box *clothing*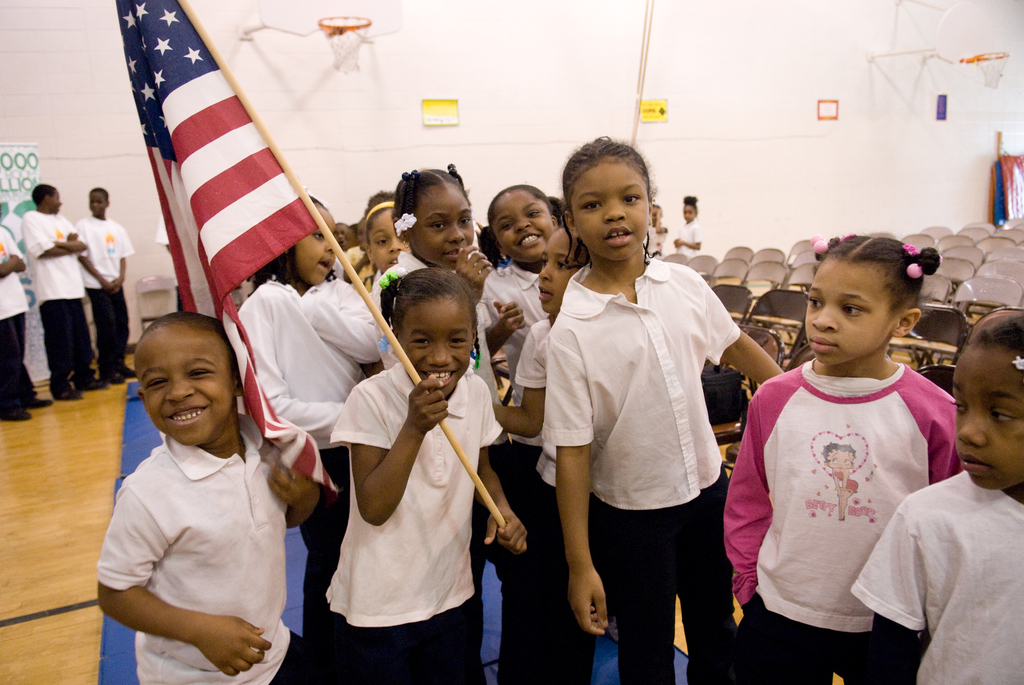
x1=232, y1=282, x2=385, y2=684
